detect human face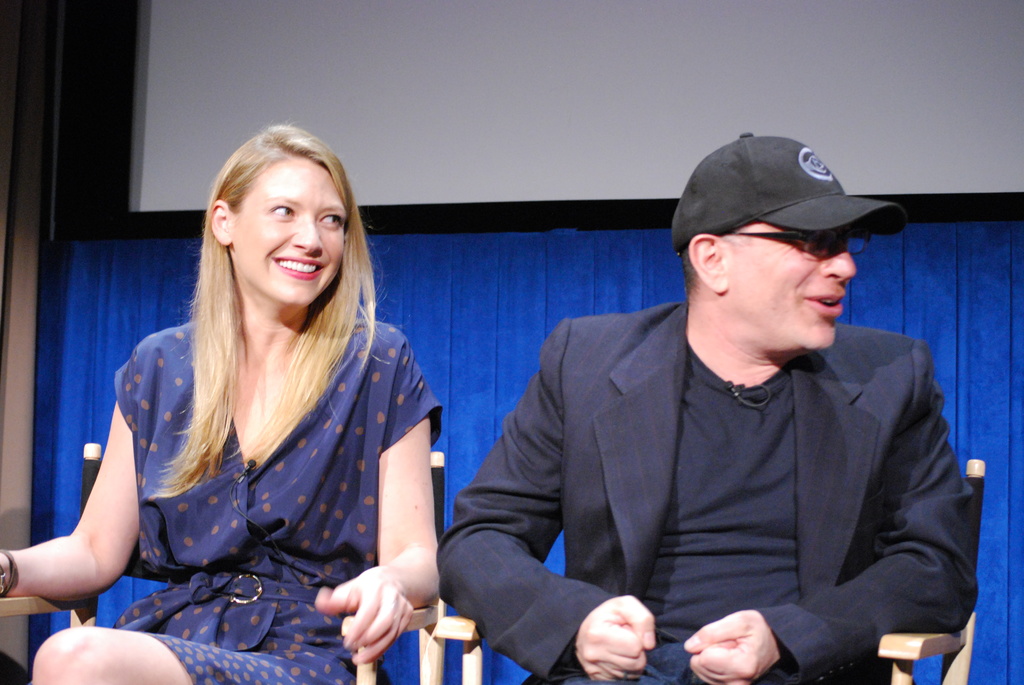
(left=232, top=156, right=348, bottom=306)
